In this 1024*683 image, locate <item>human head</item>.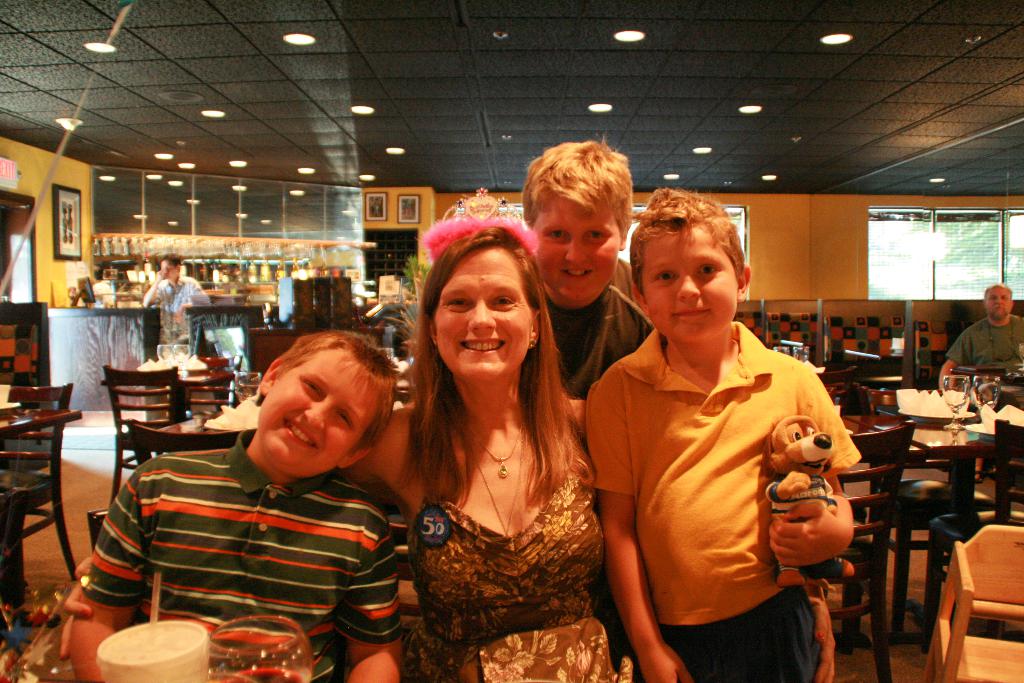
Bounding box: pyautogui.locateOnScreen(522, 145, 638, 305).
